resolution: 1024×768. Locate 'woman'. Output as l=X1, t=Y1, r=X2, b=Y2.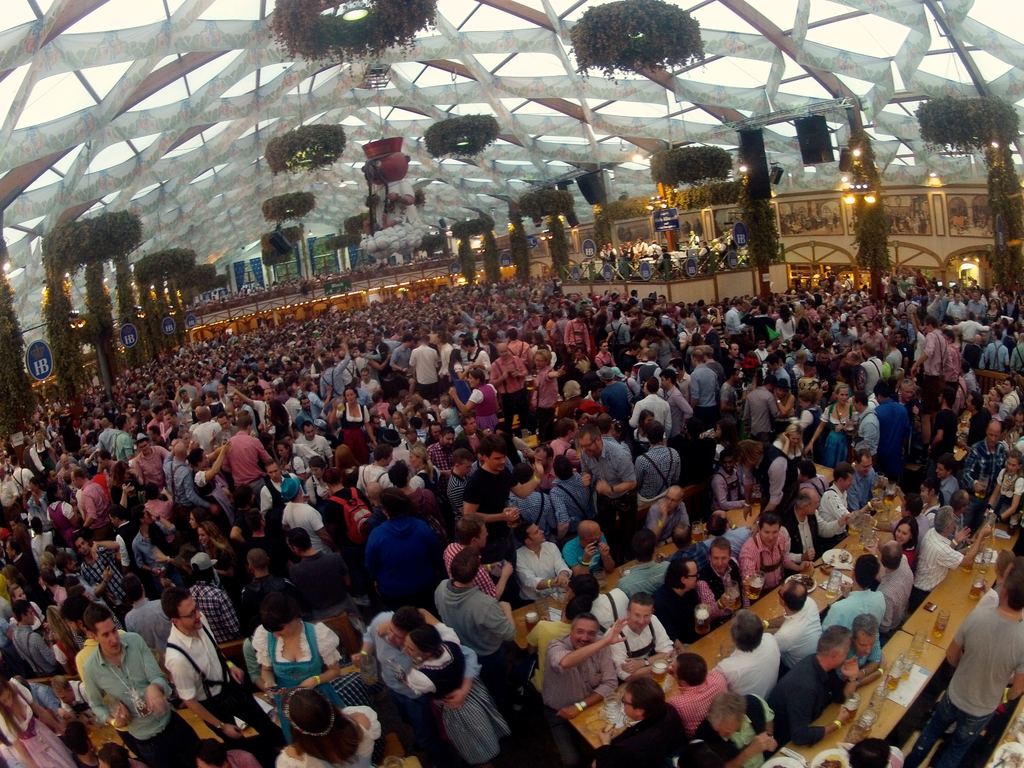
l=7, t=581, r=41, b=632.
